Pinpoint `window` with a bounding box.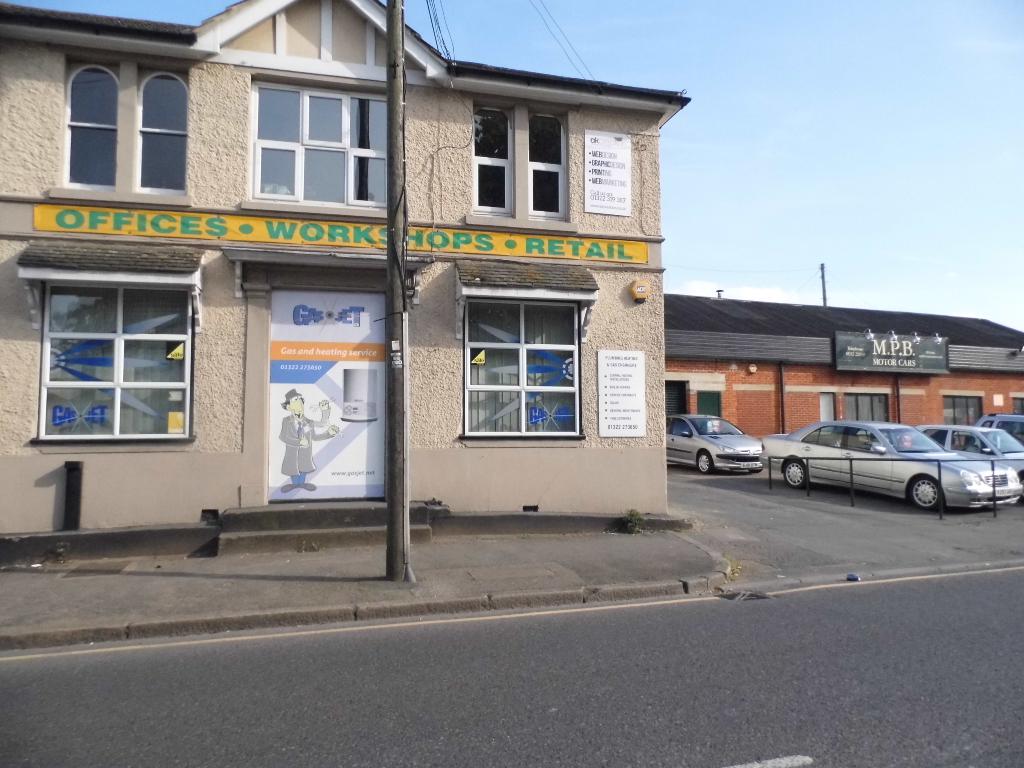
select_region(1012, 390, 1023, 417).
